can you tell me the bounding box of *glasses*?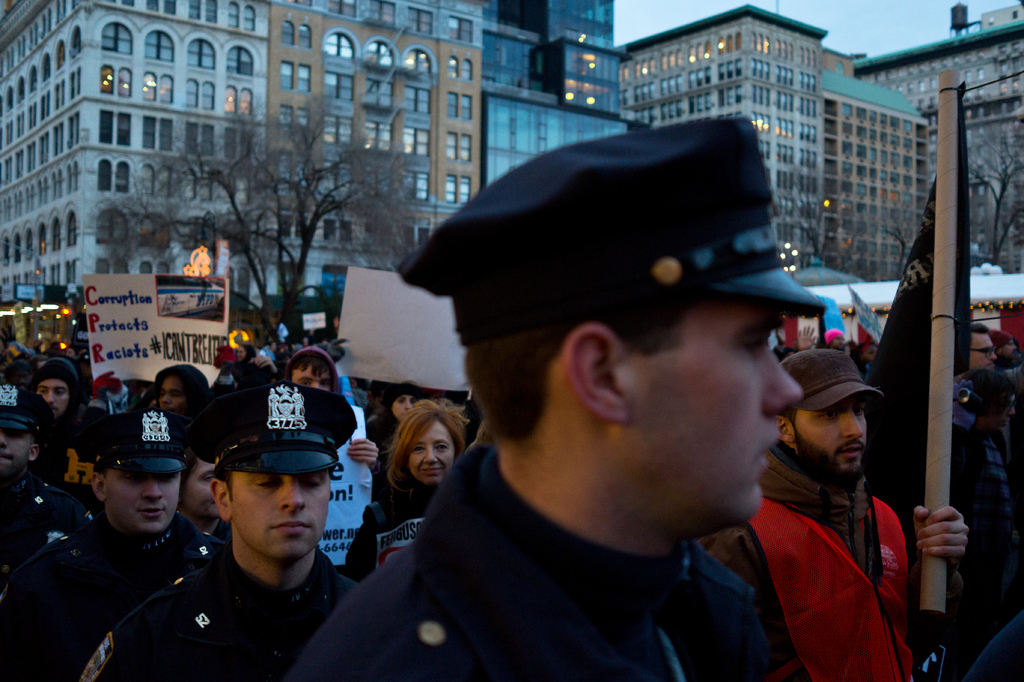
x1=967 y1=341 x2=998 y2=361.
